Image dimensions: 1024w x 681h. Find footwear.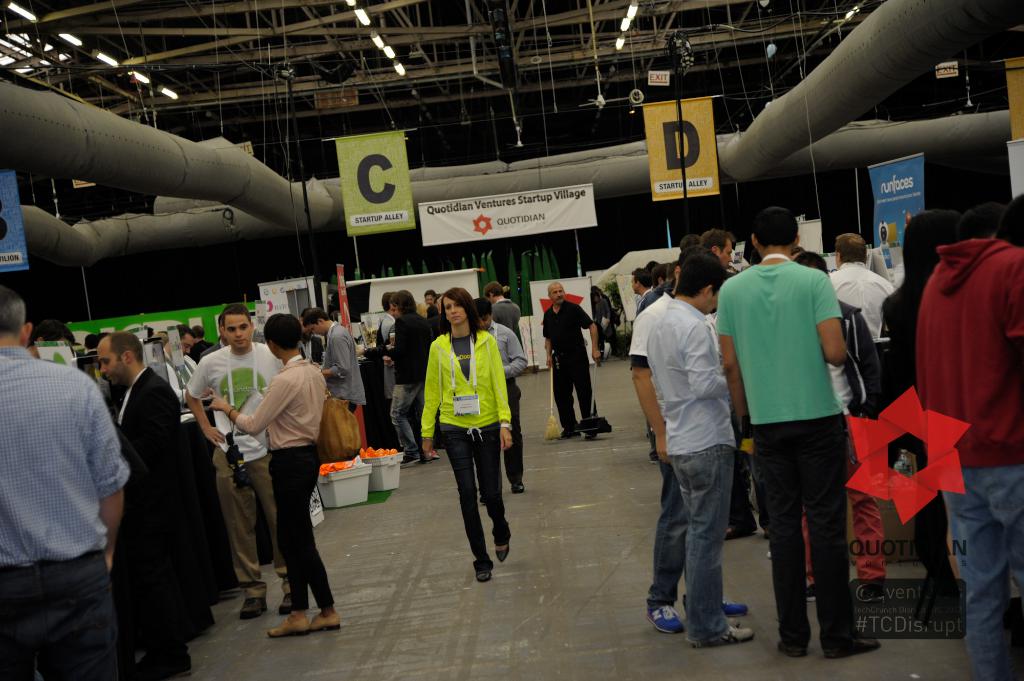
725 616 741 630.
